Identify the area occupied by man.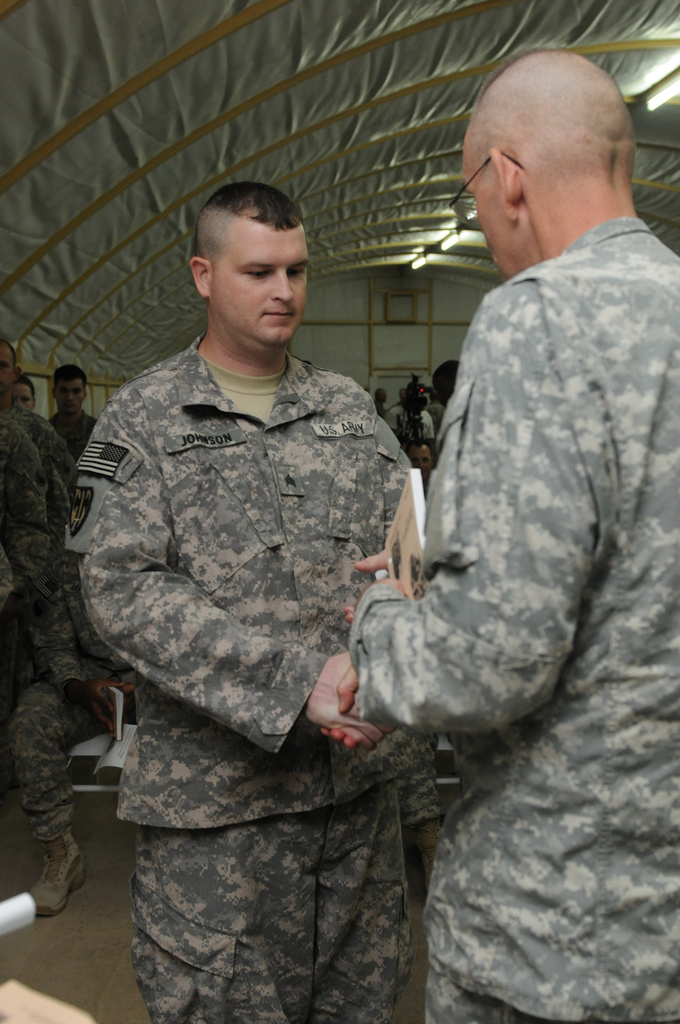
Area: <bbox>336, 55, 679, 1023</bbox>.
